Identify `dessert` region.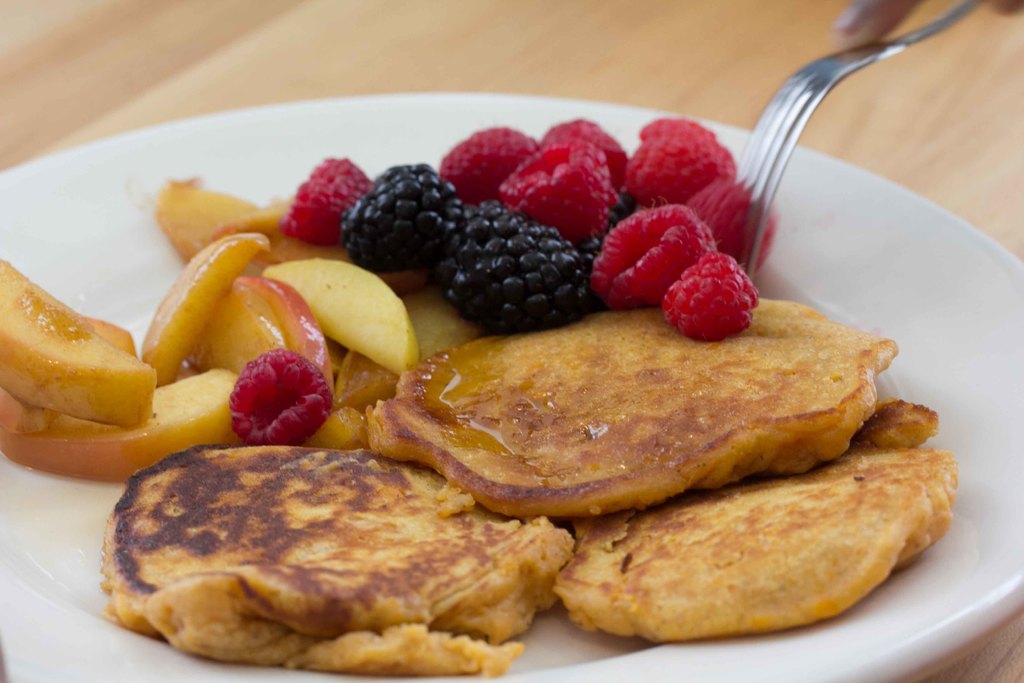
Region: crop(348, 286, 921, 523).
